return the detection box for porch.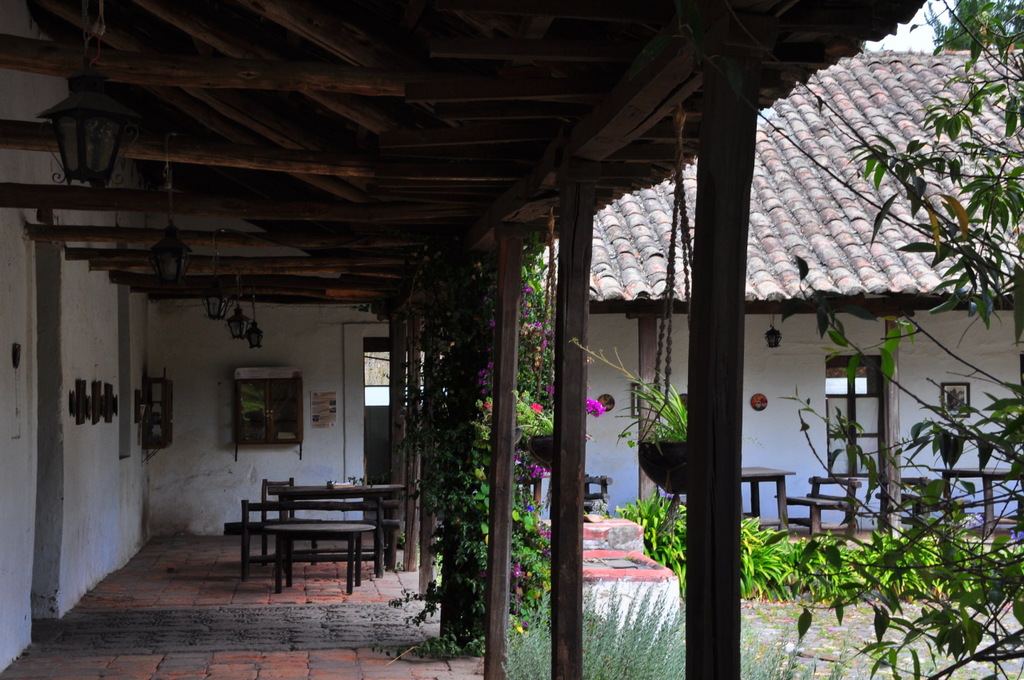
box=[0, 533, 1023, 679].
